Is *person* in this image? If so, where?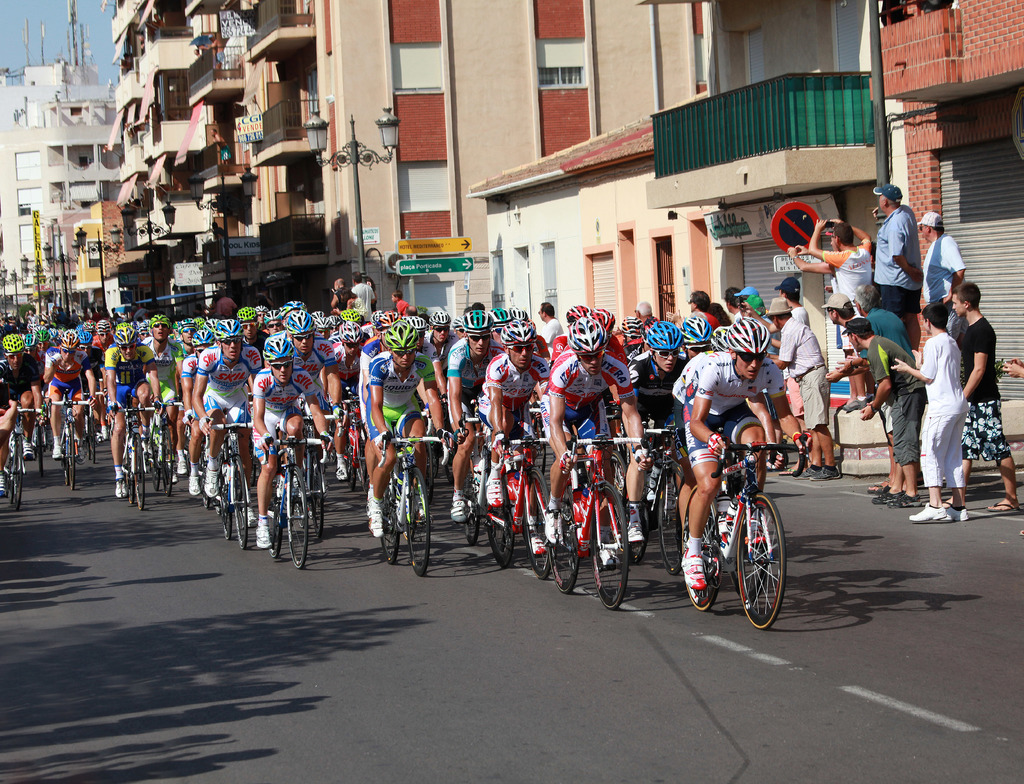
Yes, at bbox=[733, 284, 762, 308].
